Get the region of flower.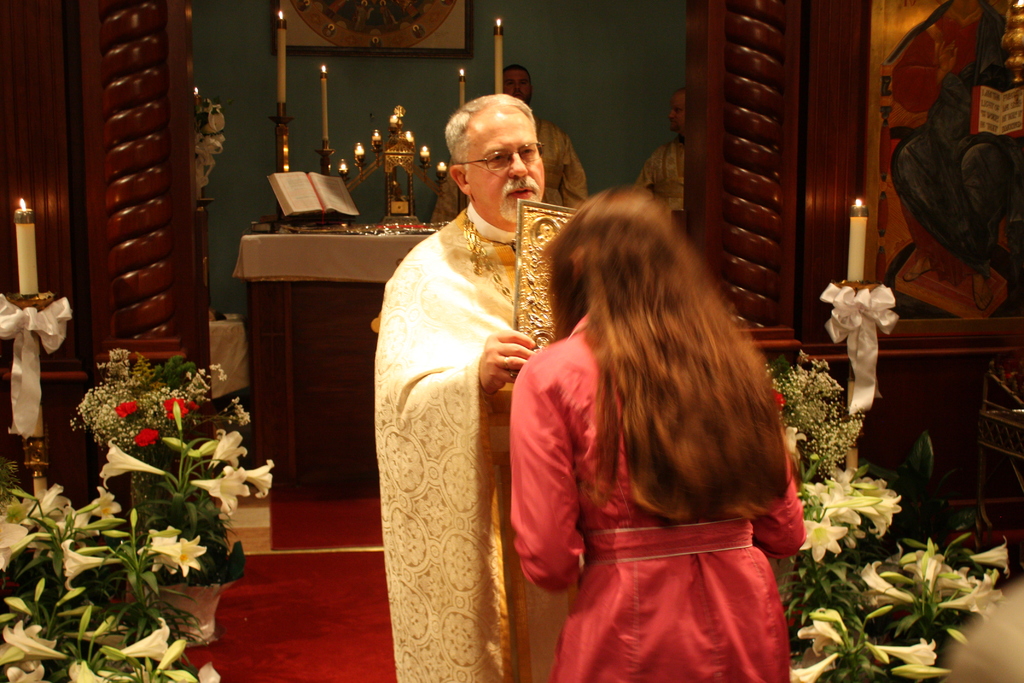
23:484:73:531.
